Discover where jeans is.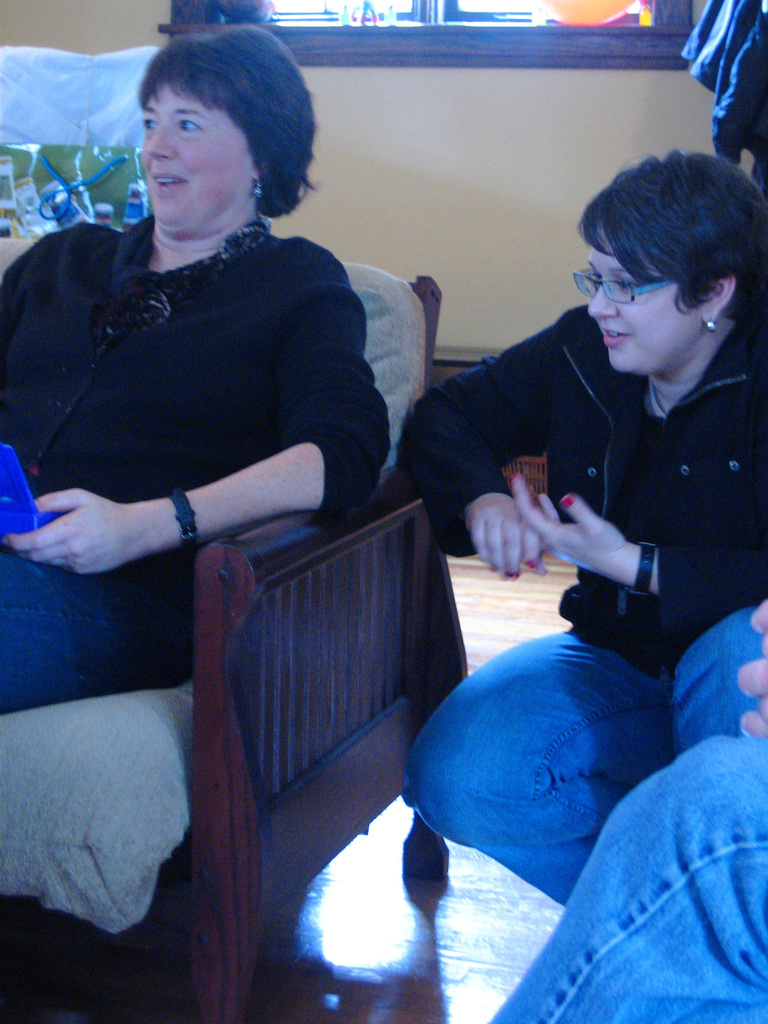
Discovered at <region>0, 555, 202, 704</region>.
